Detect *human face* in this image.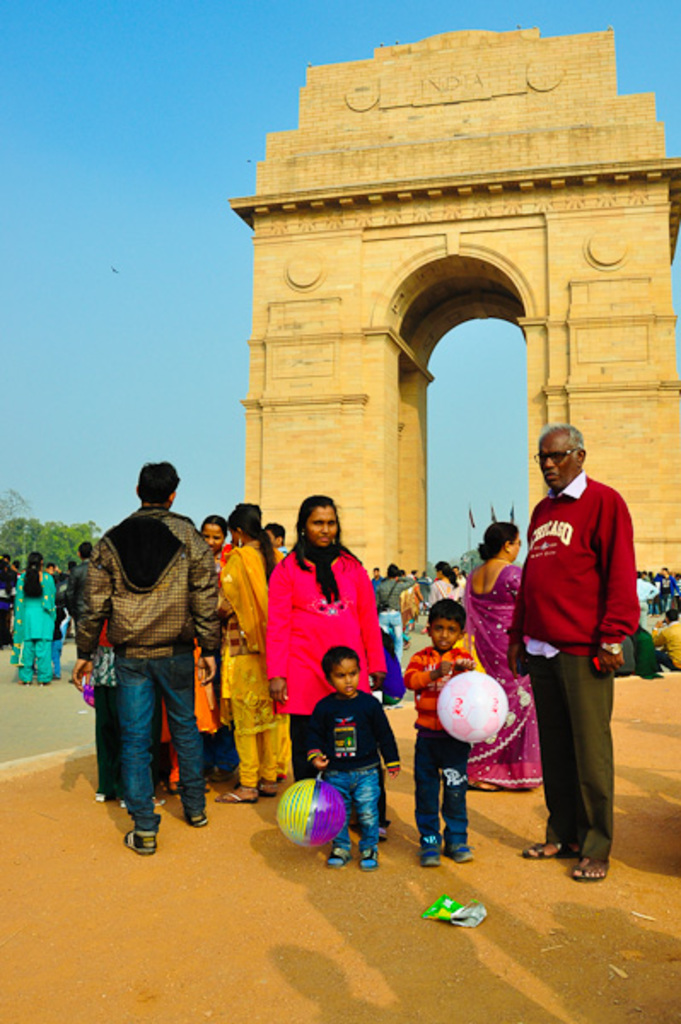
Detection: box=[329, 659, 360, 696].
